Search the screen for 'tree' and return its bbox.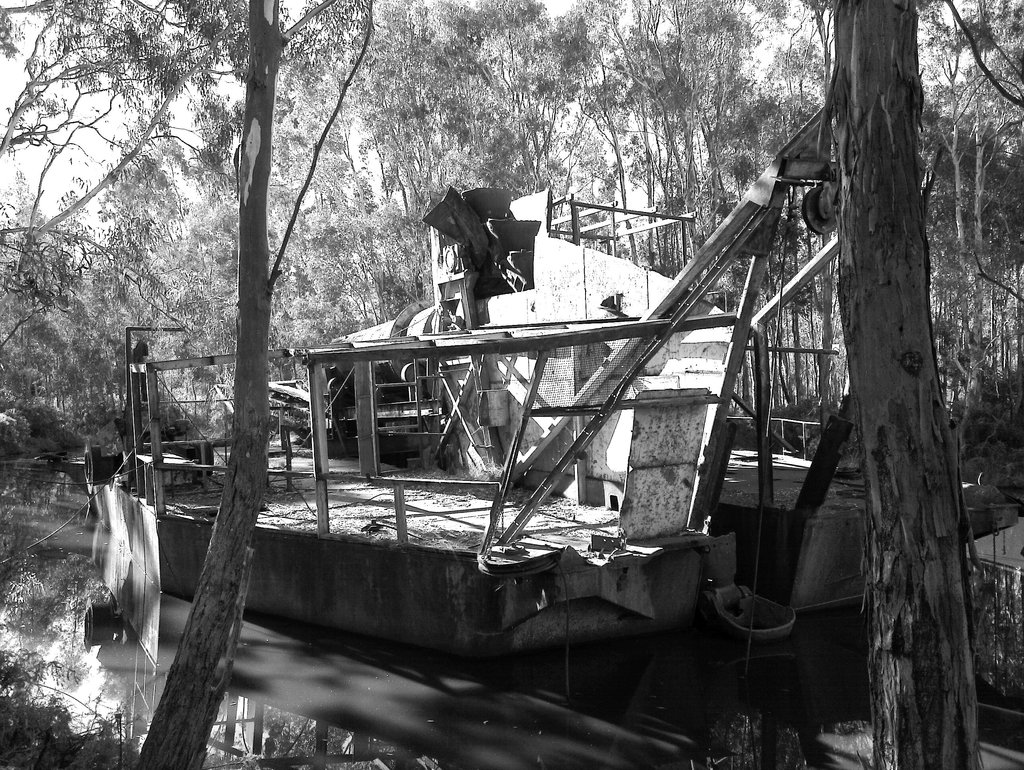
Found: rect(573, 0, 752, 261).
